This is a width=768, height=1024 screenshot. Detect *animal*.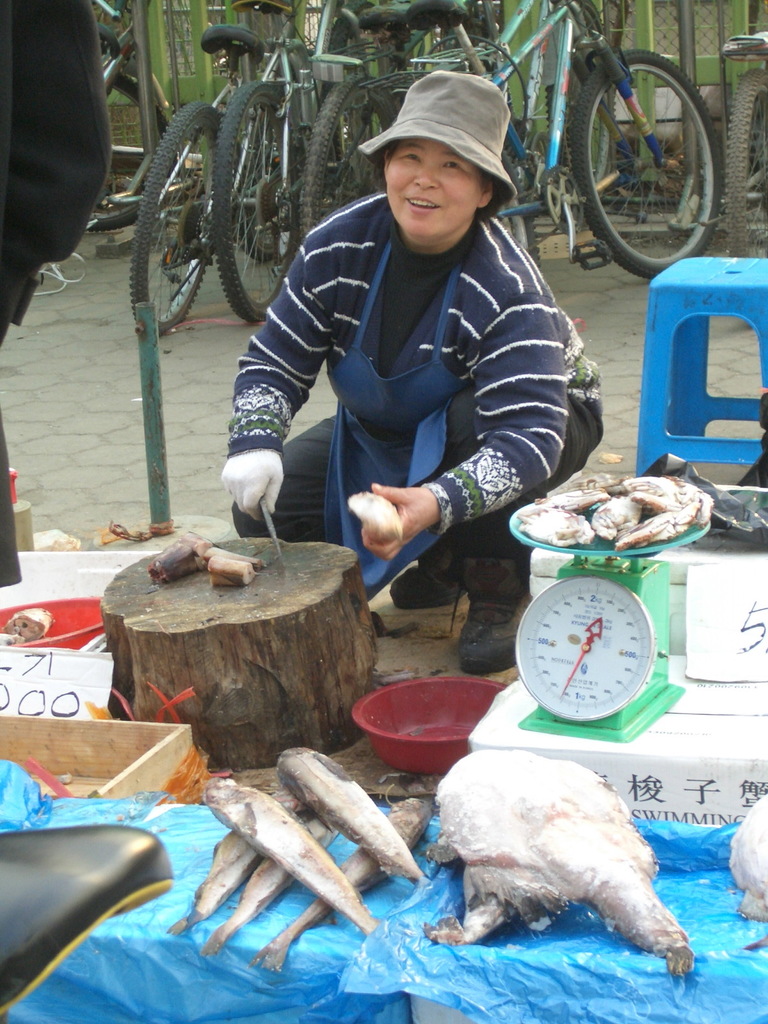
(168,786,307,936).
